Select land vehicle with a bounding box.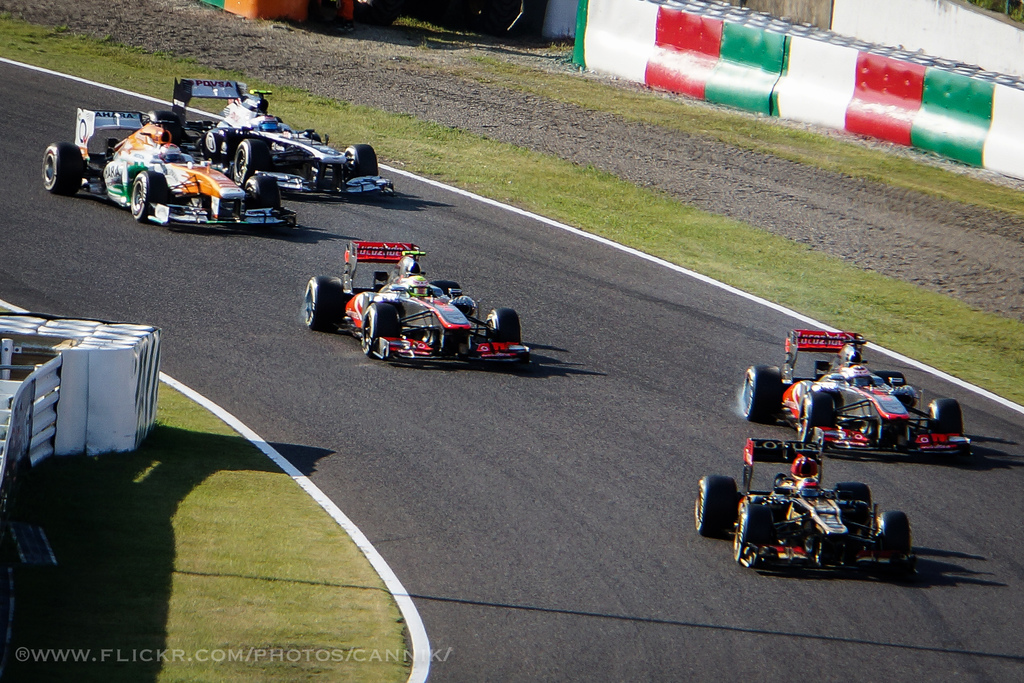
(742, 331, 968, 449).
